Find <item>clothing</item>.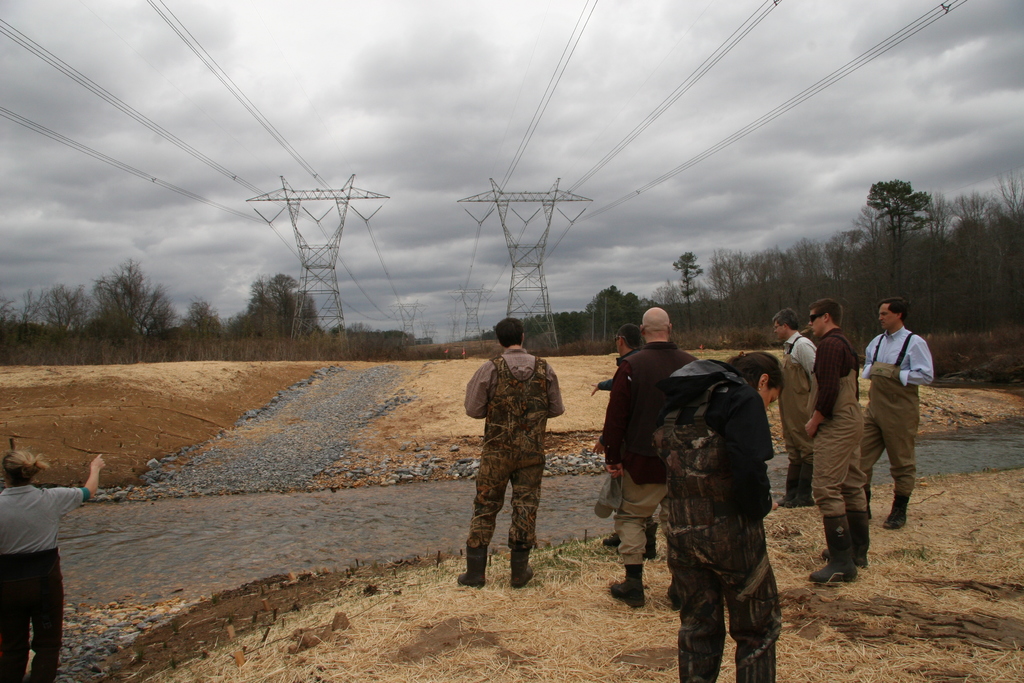
pyautogui.locateOnScreen(660, 356, 782, 682).
